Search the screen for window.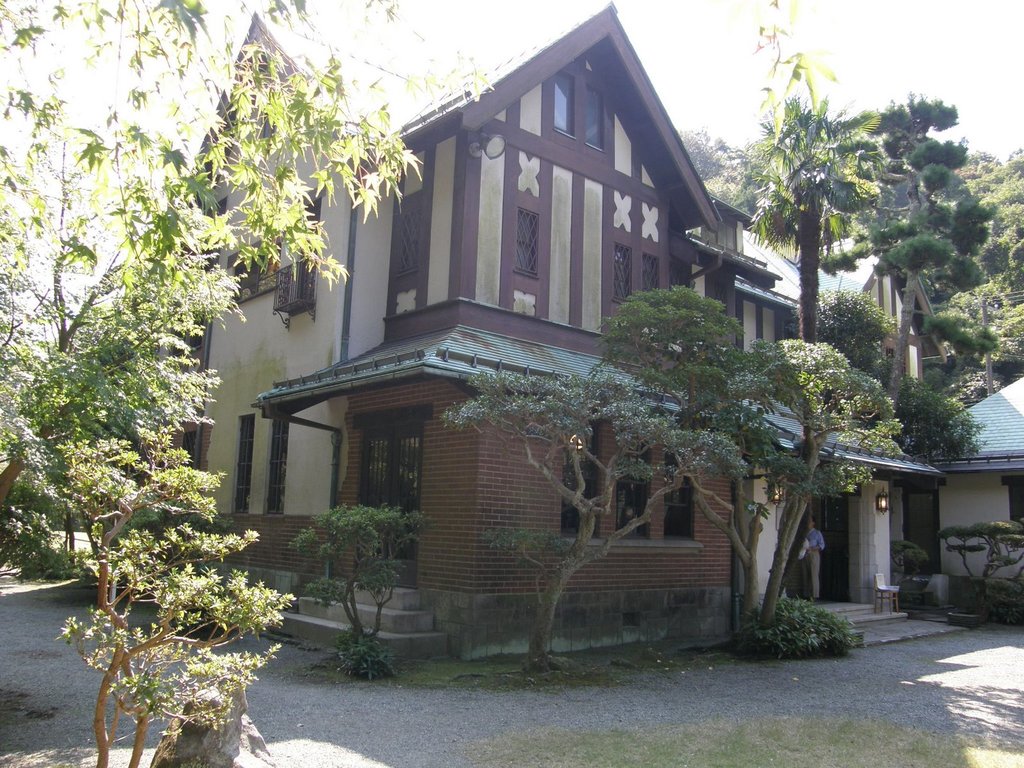
Found at [left=586, top=84, right=605, bottom=147].
